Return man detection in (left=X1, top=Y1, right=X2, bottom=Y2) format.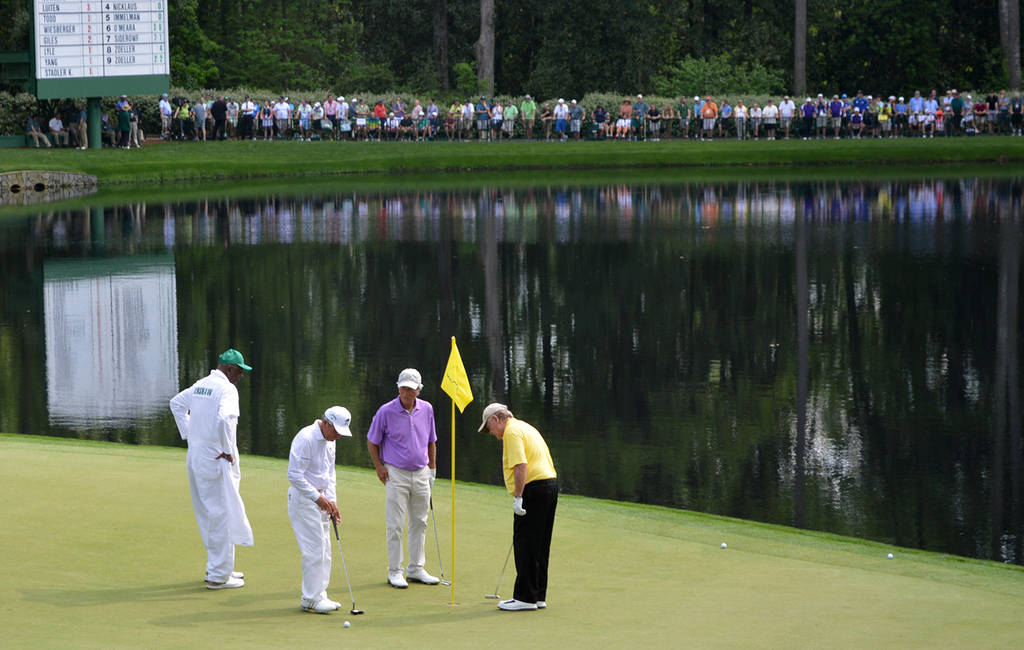
(left=129, top=106, right=138, bottom=145).
